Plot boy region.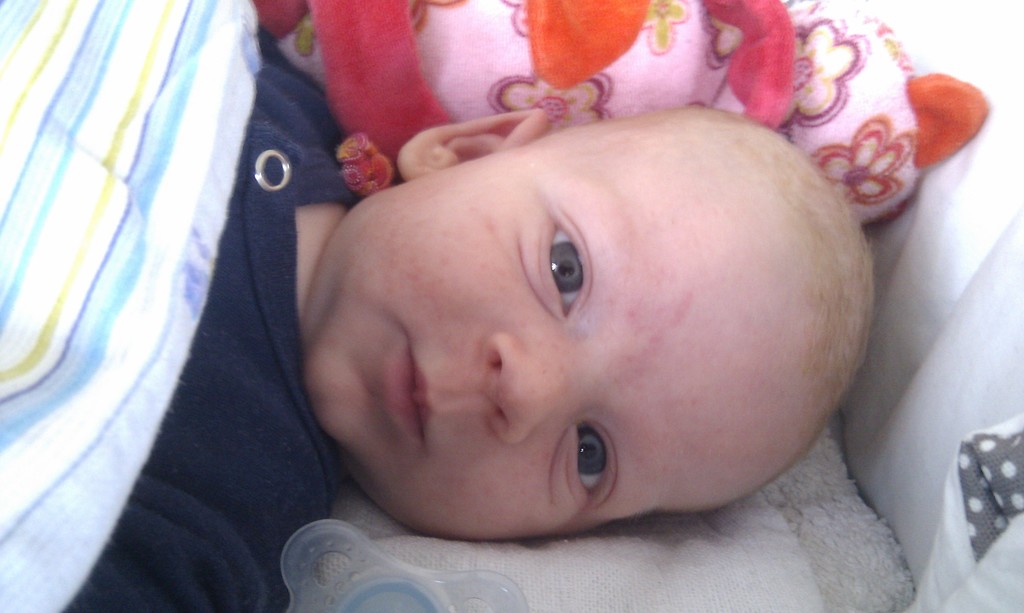
Plotted at 0/0/872/612.
